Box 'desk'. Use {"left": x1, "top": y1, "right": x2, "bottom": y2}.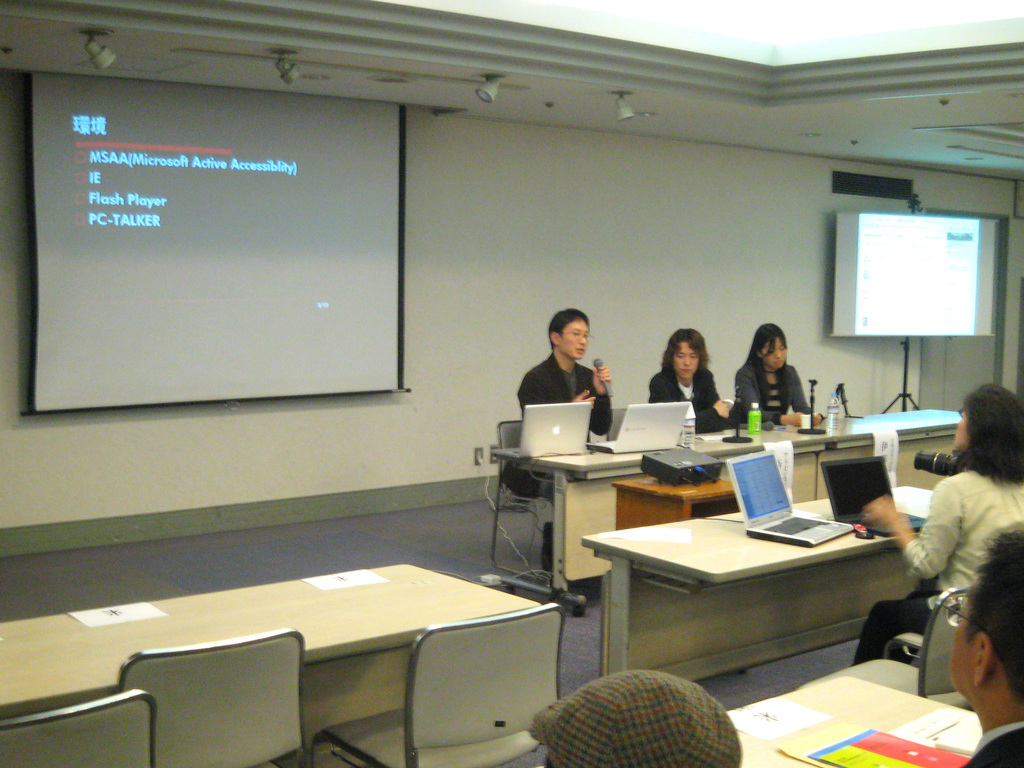
{"left": 0, "top": 561, "right": 545, "bottom": 767}.
